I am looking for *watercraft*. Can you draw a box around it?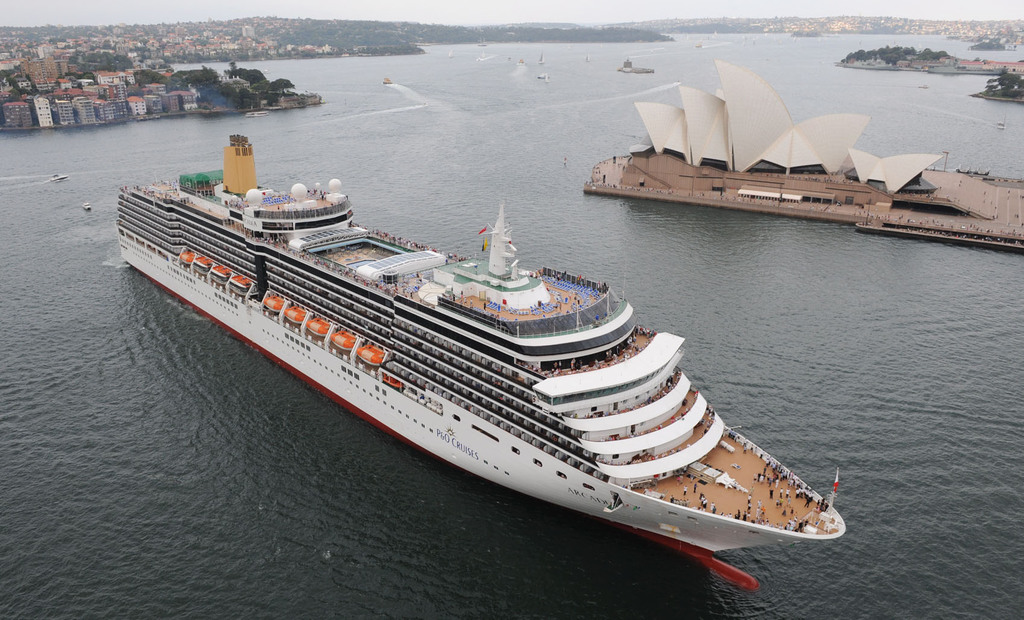
Sure, the bounding box is [580,57,1023,248].
